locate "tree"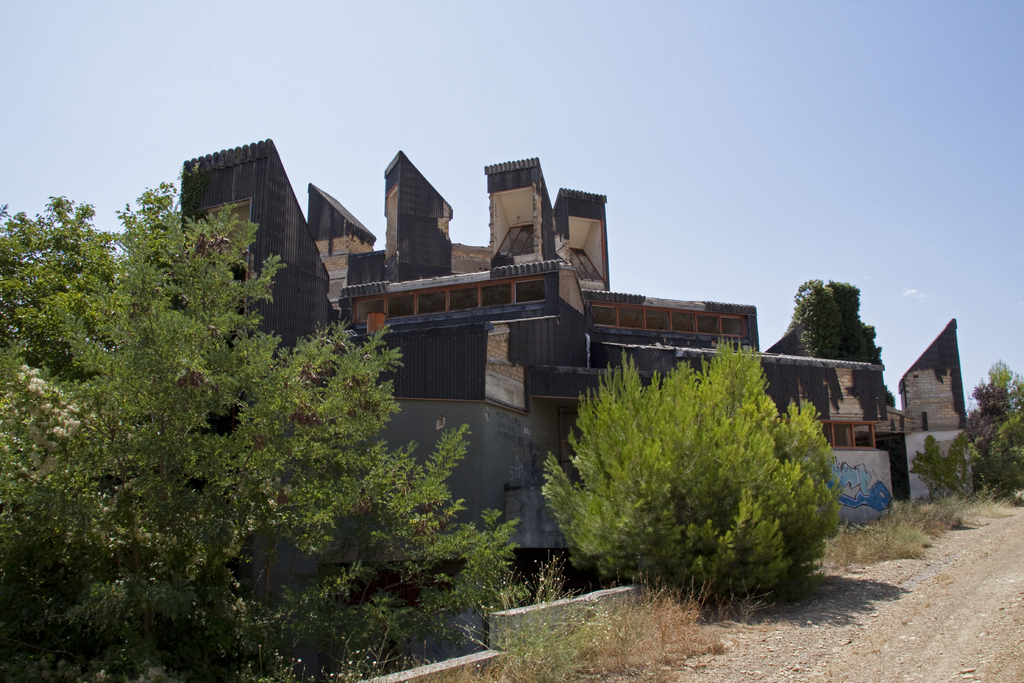
(left=831, top=275, right=884, bottom=363)
